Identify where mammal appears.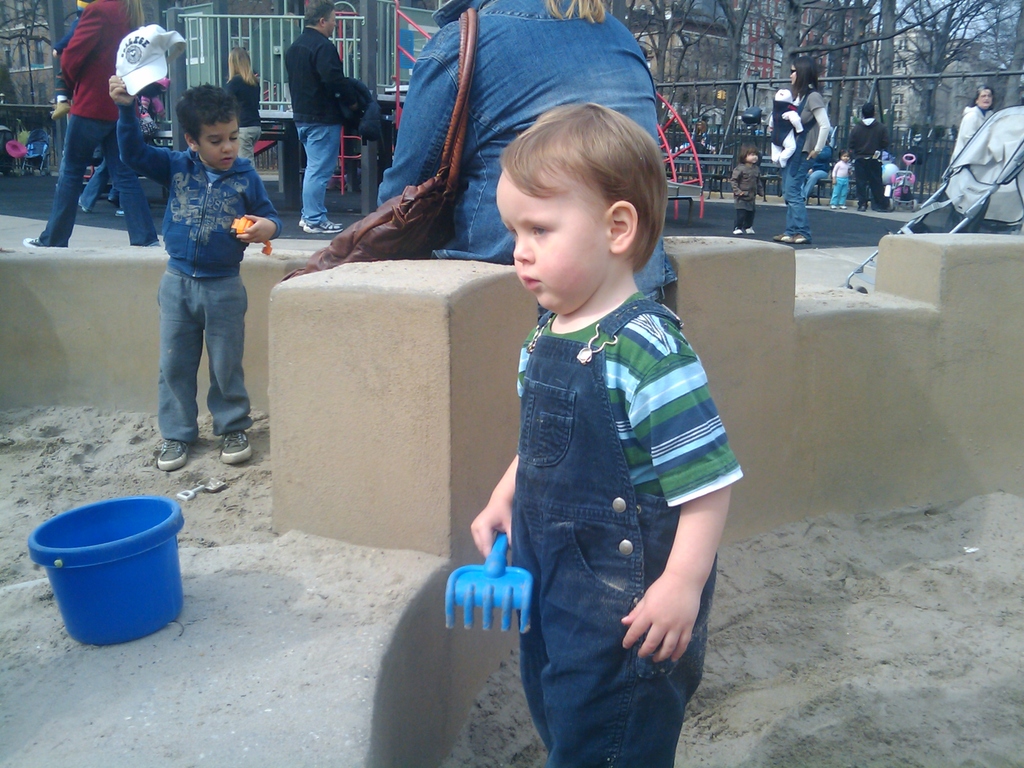
Appears at (290,3,374,232).
